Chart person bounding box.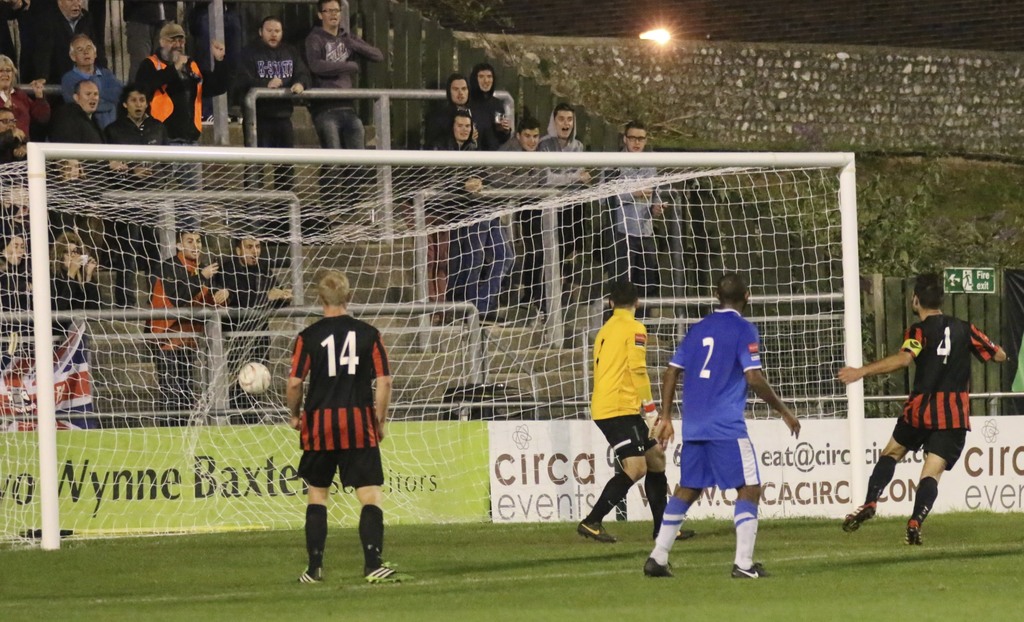
Charted: [left=144, top=232, right=221, bottom=429].
